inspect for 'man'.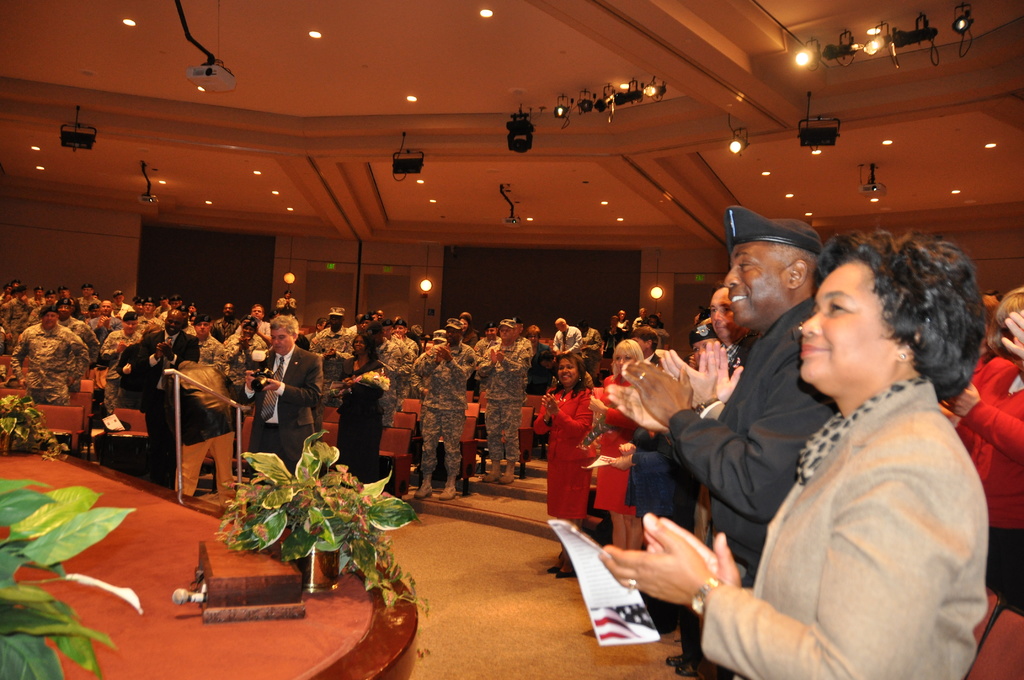
Inspection: [left=604, top=204, right=841, bottom=679].
